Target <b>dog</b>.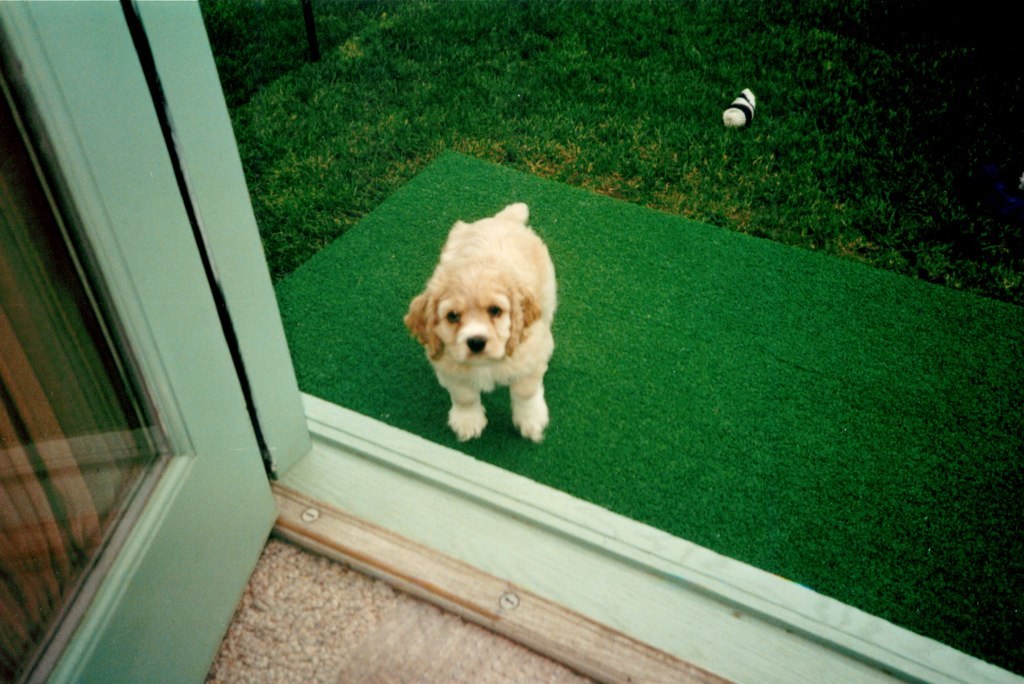
Target region: box(720, 88, 756, 132).
